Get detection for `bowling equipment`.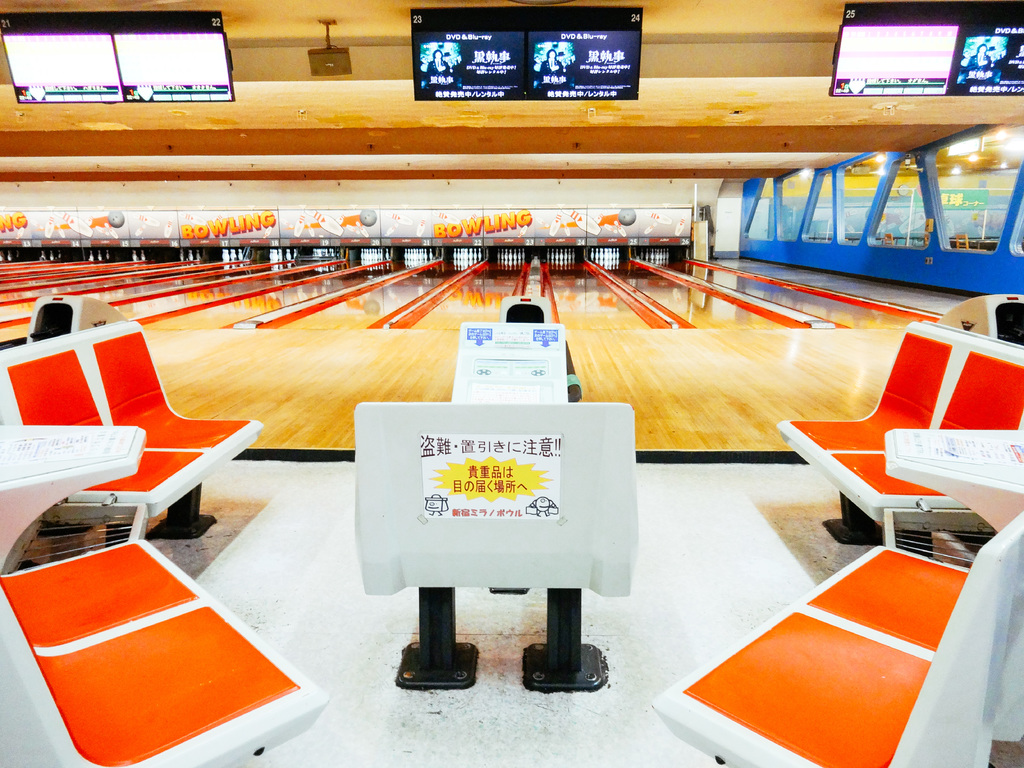
Detection: box=[347, 224, 361, 234].
